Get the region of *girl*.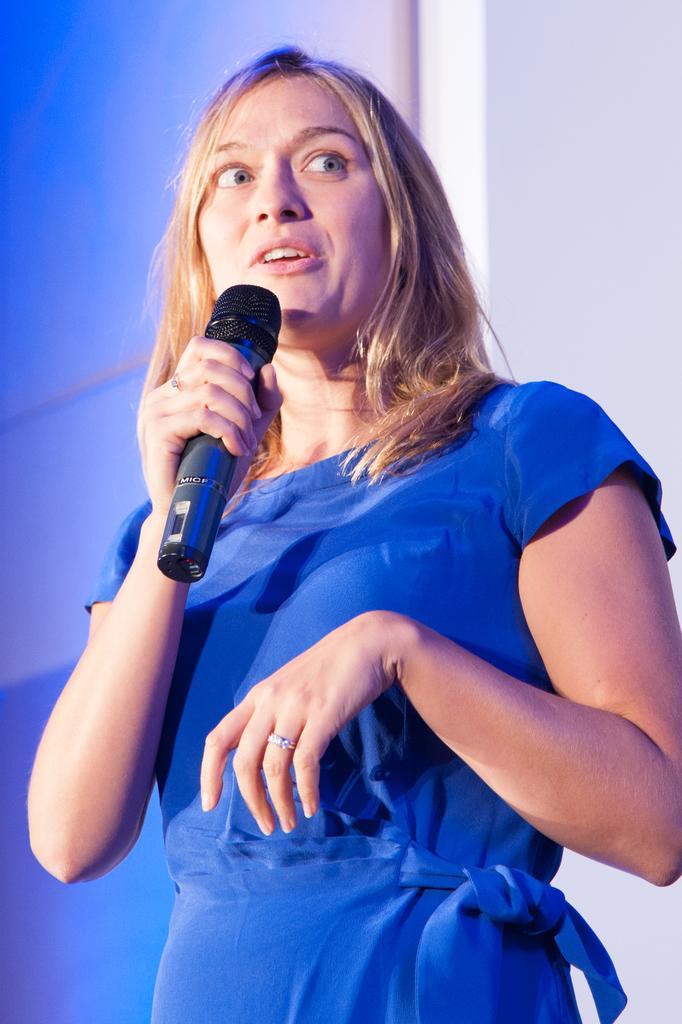
detection(27, 43, 681, 1023).
